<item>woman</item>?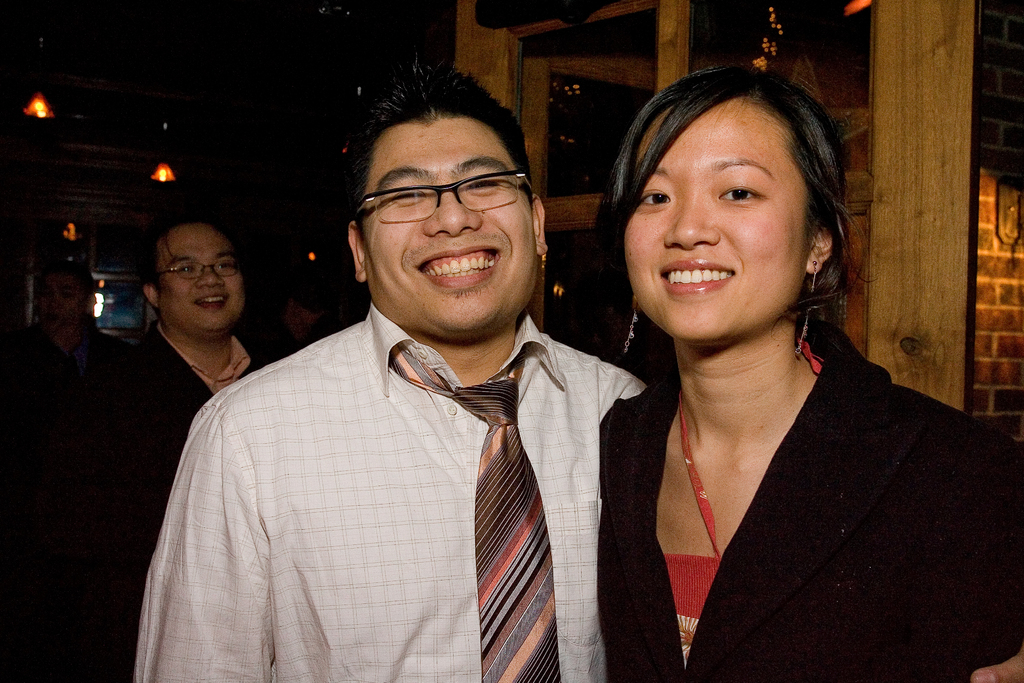
region(567, 63, 981, 678)
